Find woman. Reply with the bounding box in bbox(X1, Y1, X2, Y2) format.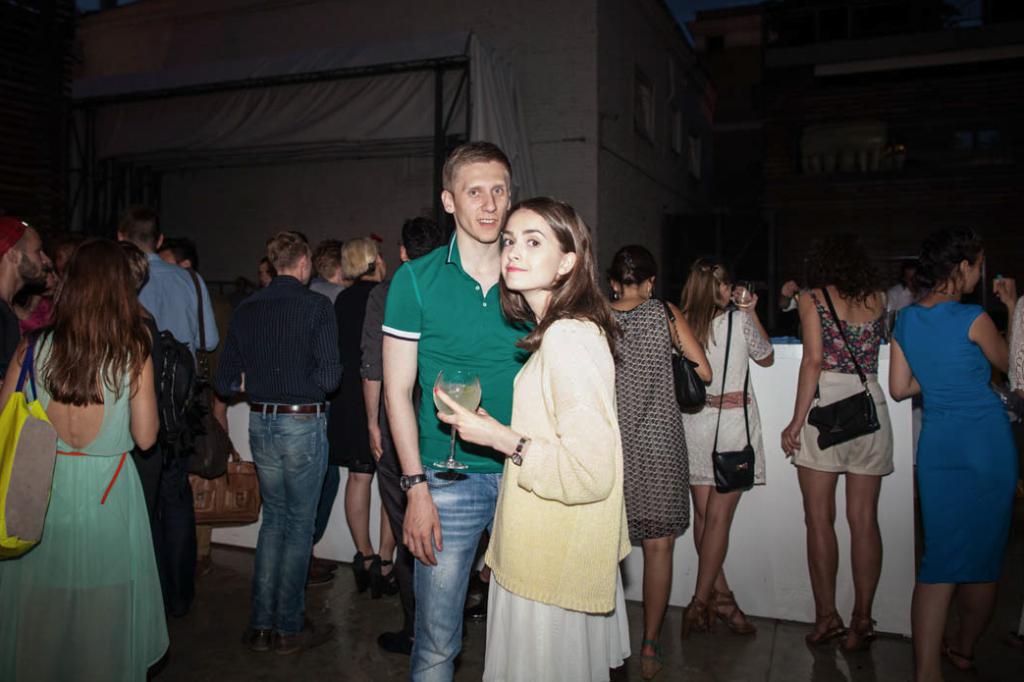
bbox(433, 195, 634, 681).
